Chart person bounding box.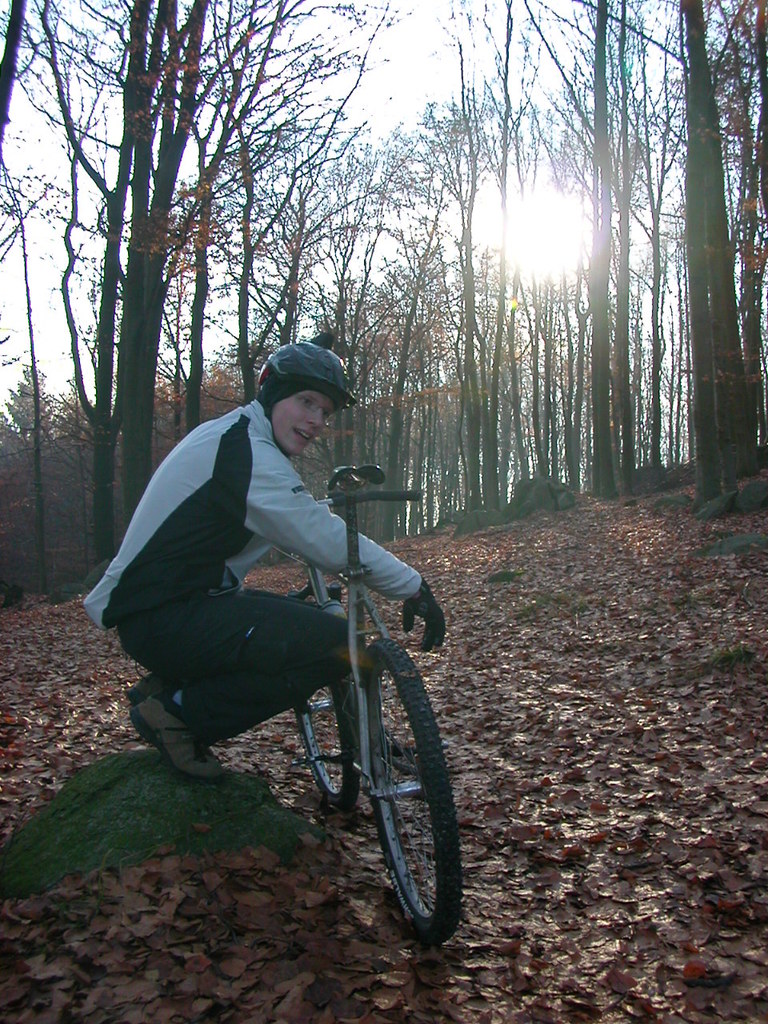
Charted: bbox(110, 314, 432, 900).
